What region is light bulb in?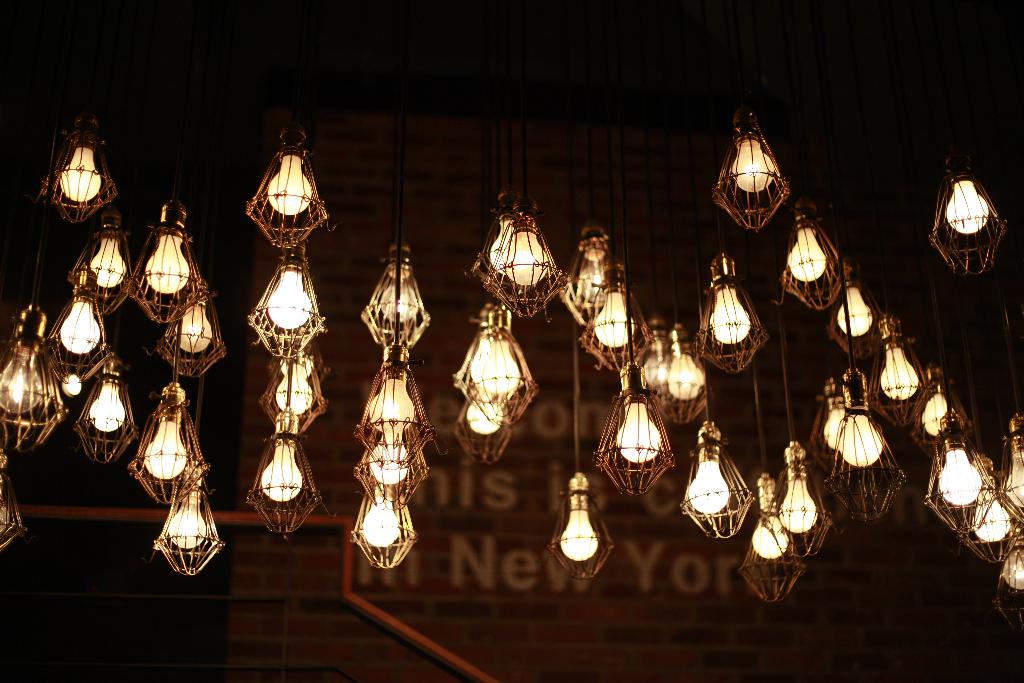
x1=561, y1=473, x2=600, y2=561.
